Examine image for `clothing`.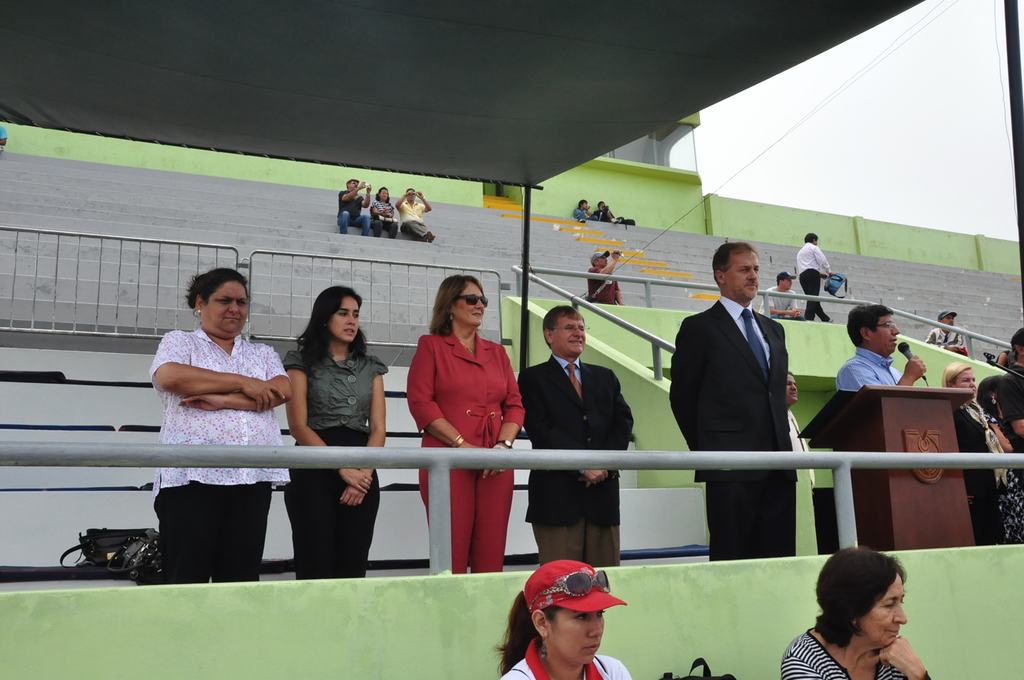
Examination result: [833, 353, 905, 387].
